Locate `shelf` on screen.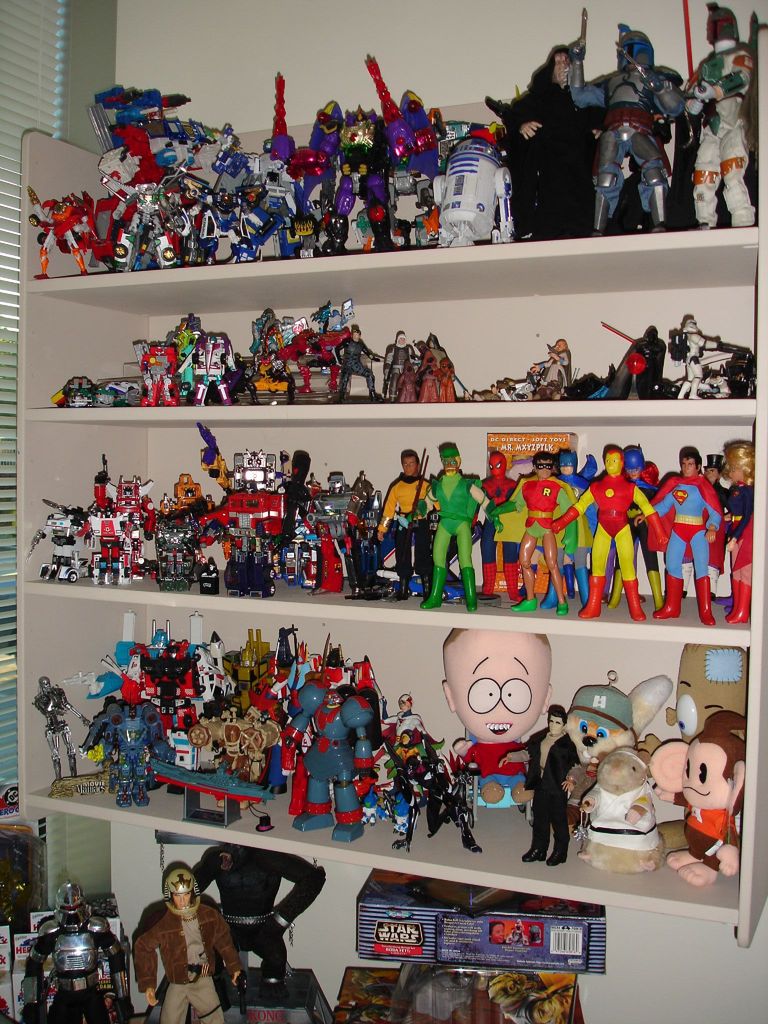
On screen at (12, 239, 767, 410).
